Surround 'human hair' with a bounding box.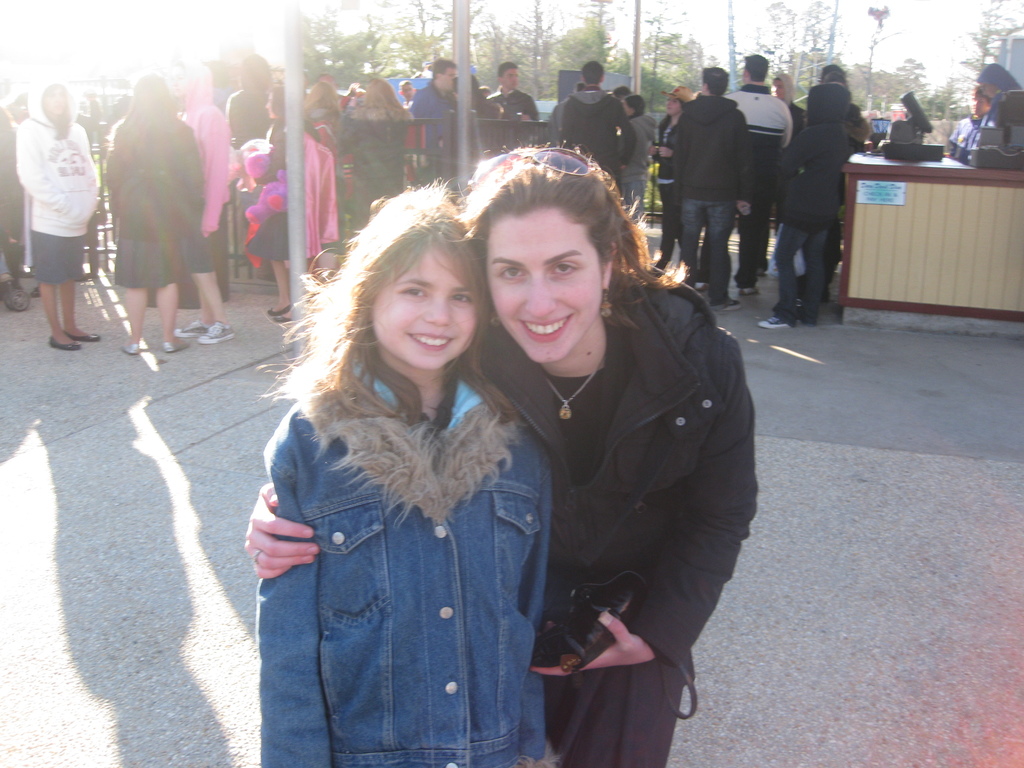
crop(301, 188, 498, 420).
